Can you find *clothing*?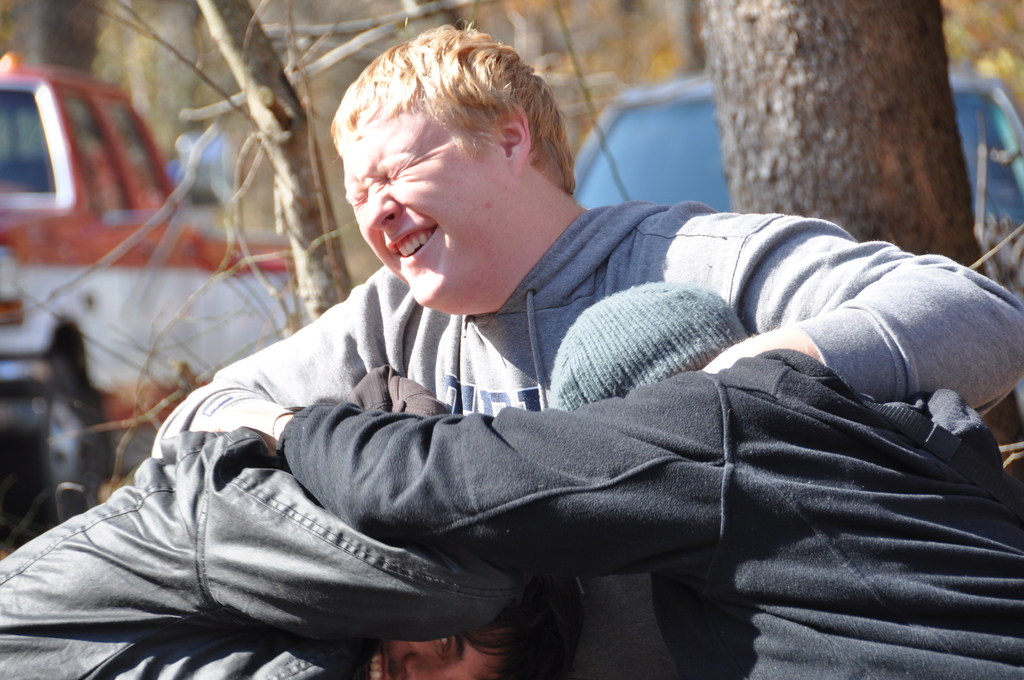
Yes, bounding box: [x1=147, y1=198, x2=1023, y2=679].
